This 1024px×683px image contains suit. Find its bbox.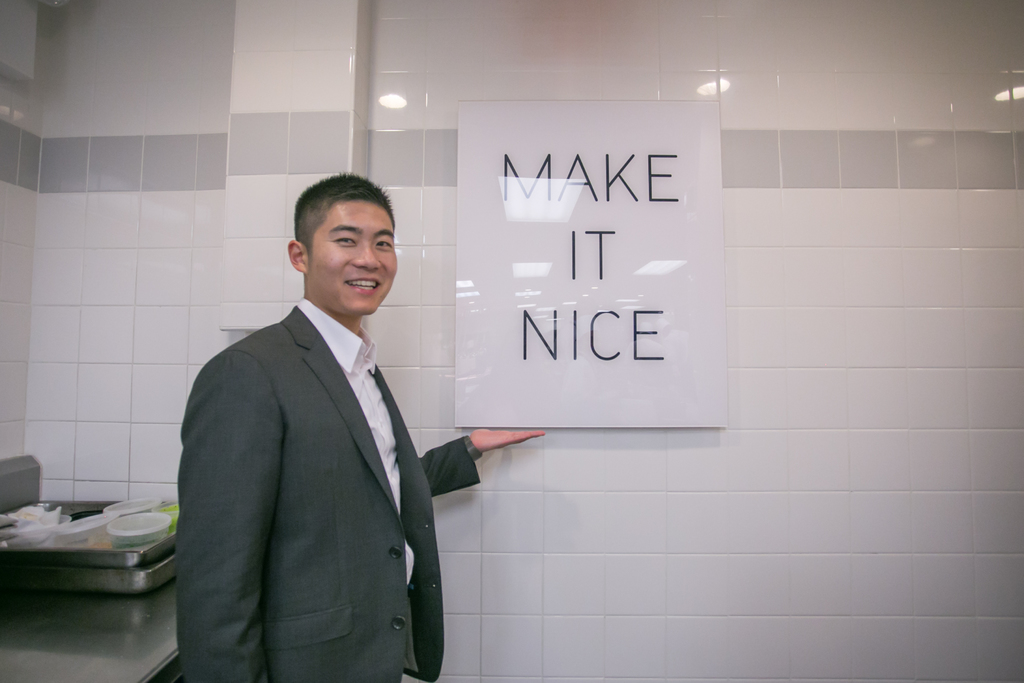
l=170, t=295, r=478, b=682.
